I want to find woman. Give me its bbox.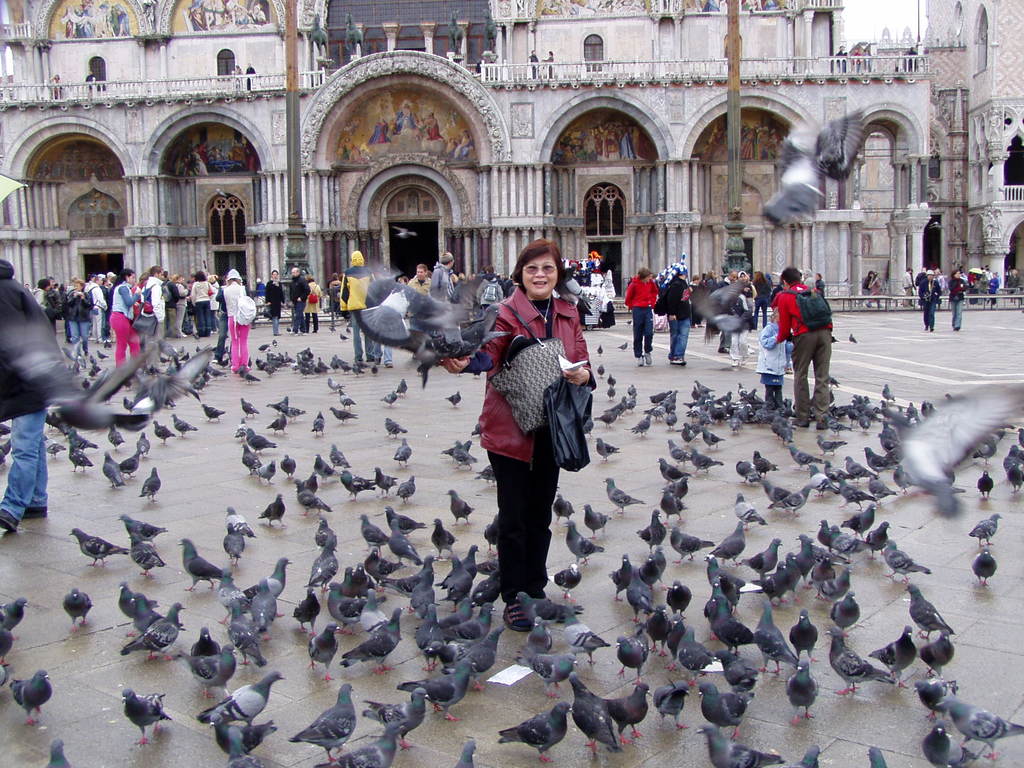
<region>226, 269, 243, 371</region>.
